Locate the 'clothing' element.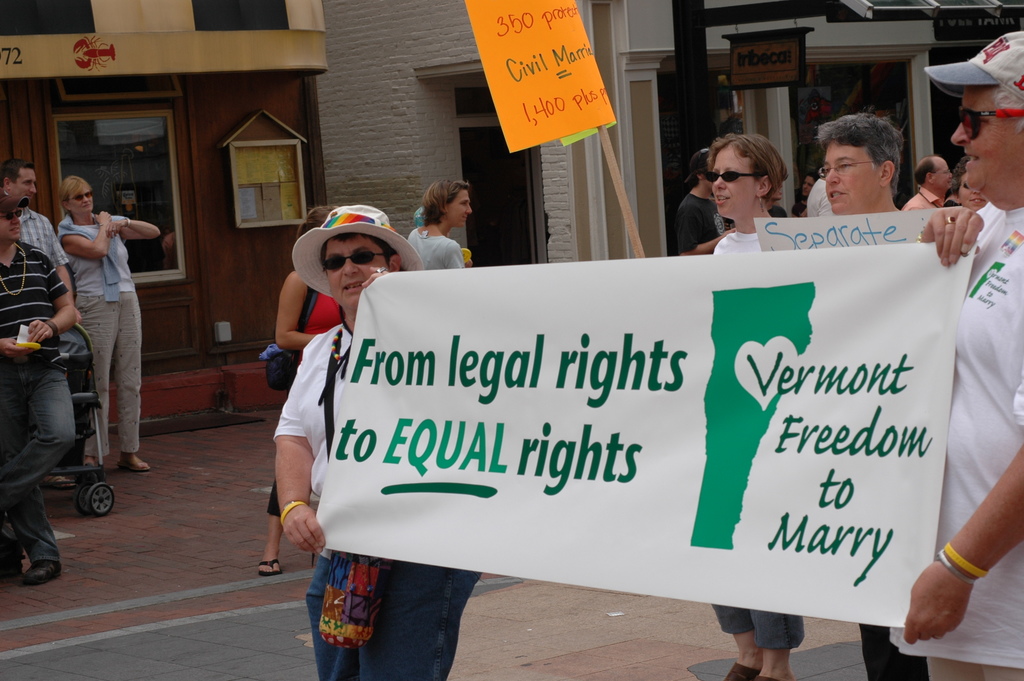
Element bbox: select_region(40, 165, 145, 487).
